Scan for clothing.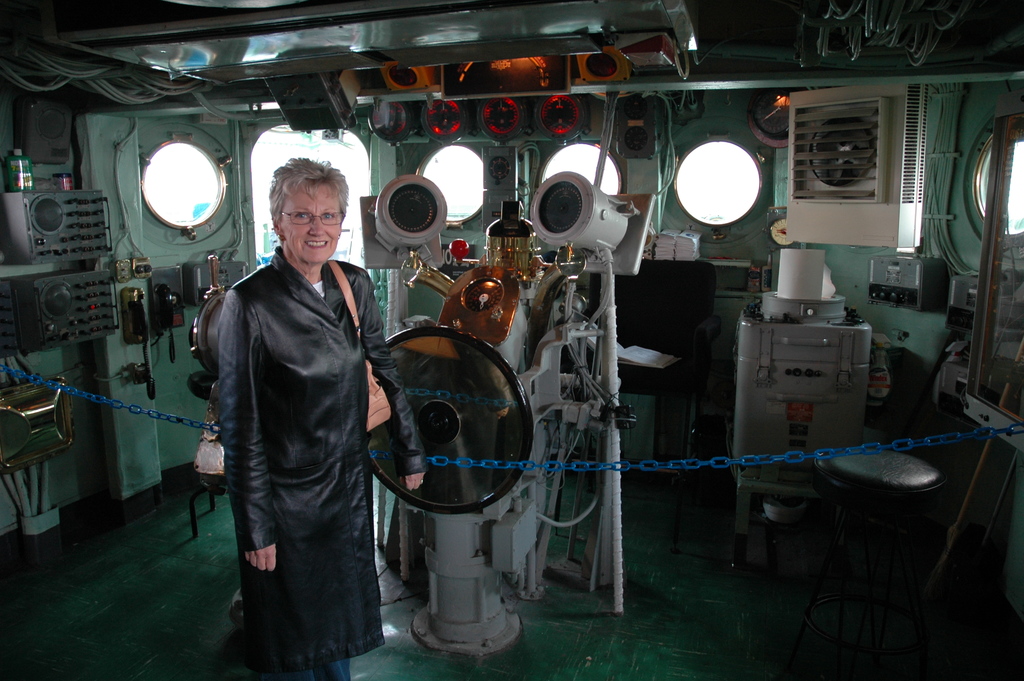
Scan result: detection(209, 191, 455, 680).
